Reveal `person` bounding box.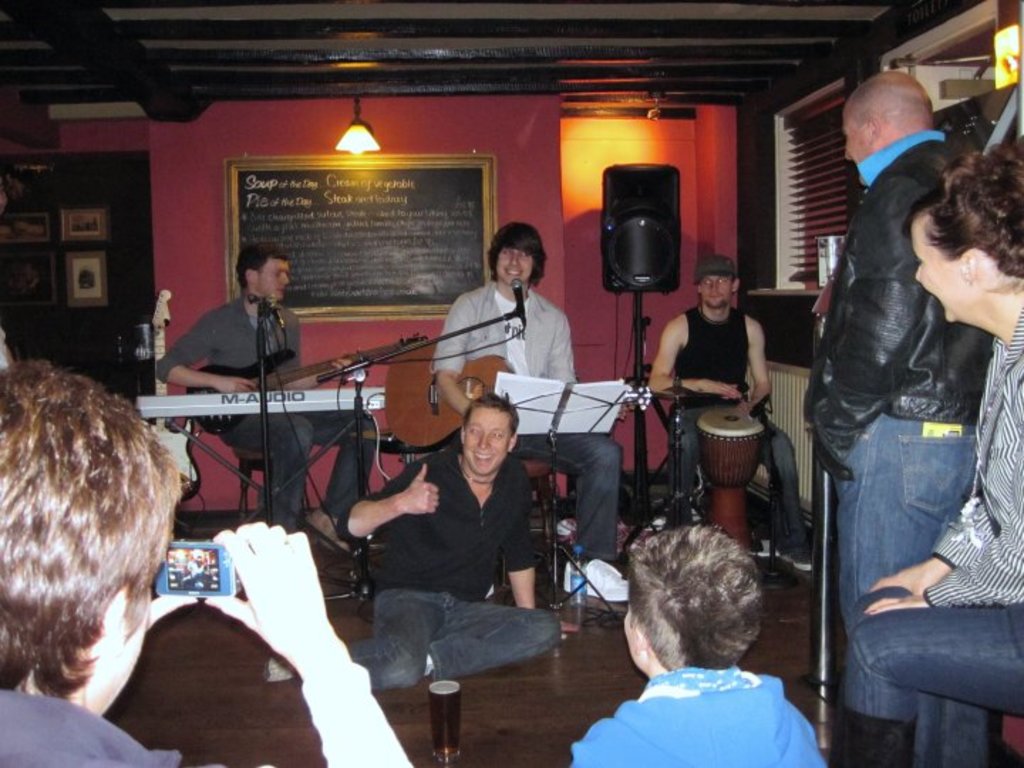
Revealed: 148:238:377:555.
